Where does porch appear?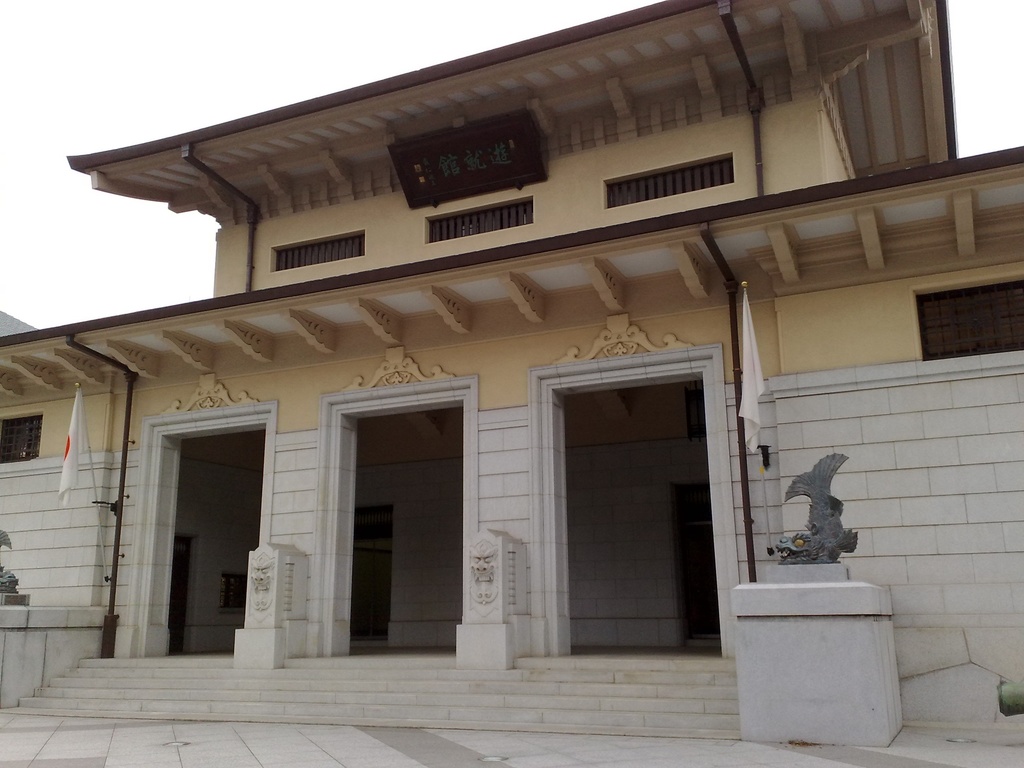
Appears at [left=10, top=538, right=766, bottom=717].
